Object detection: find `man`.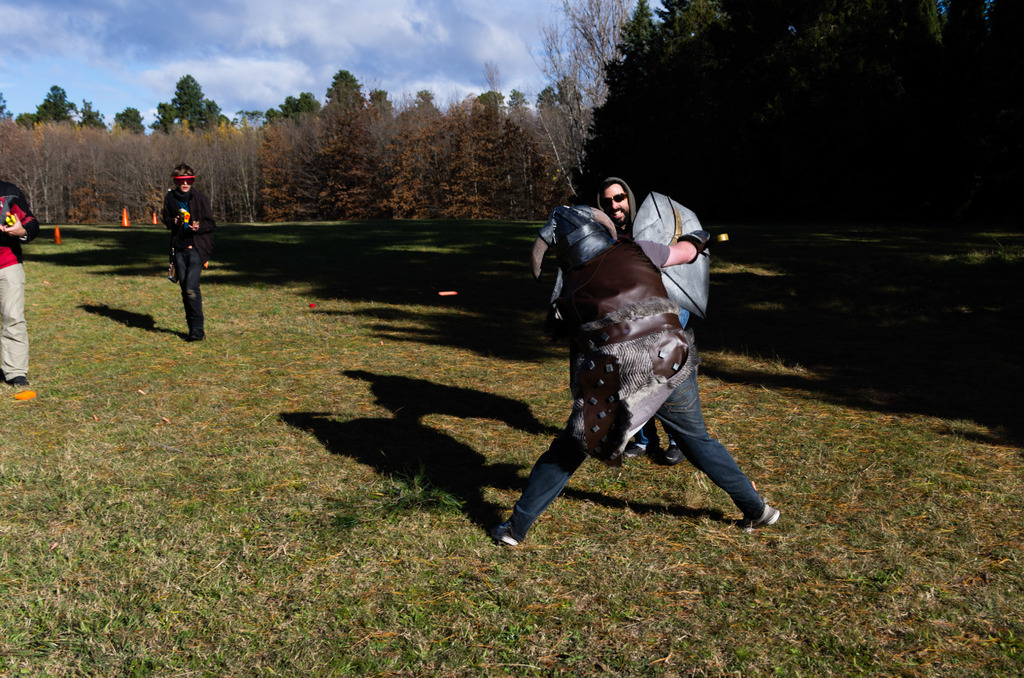
[601, 171, 692, 465].
